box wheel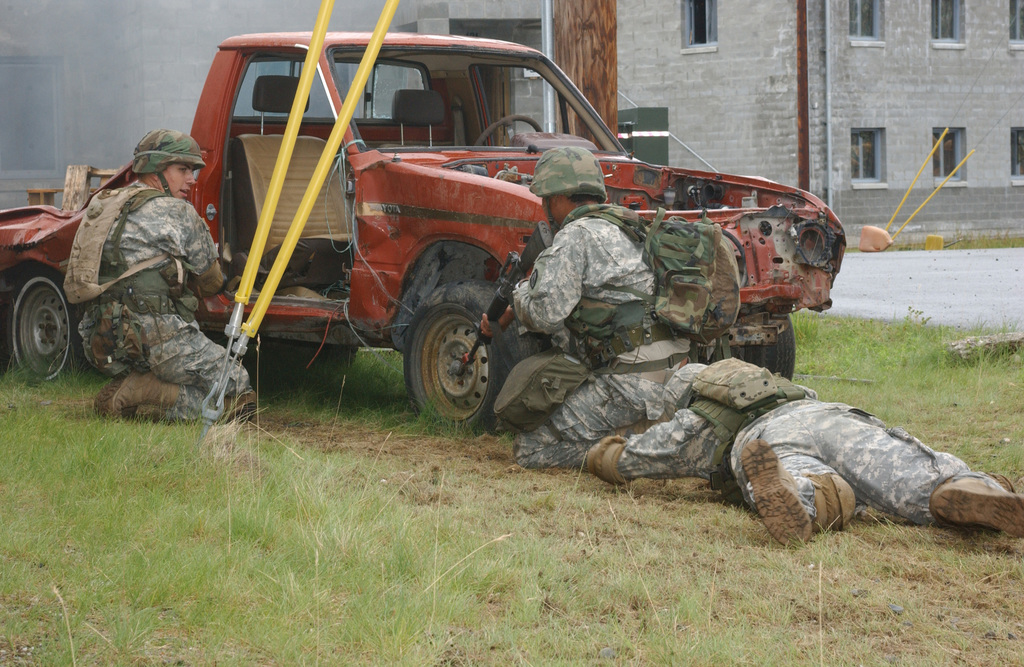
box(259, 337, 358, 370)
